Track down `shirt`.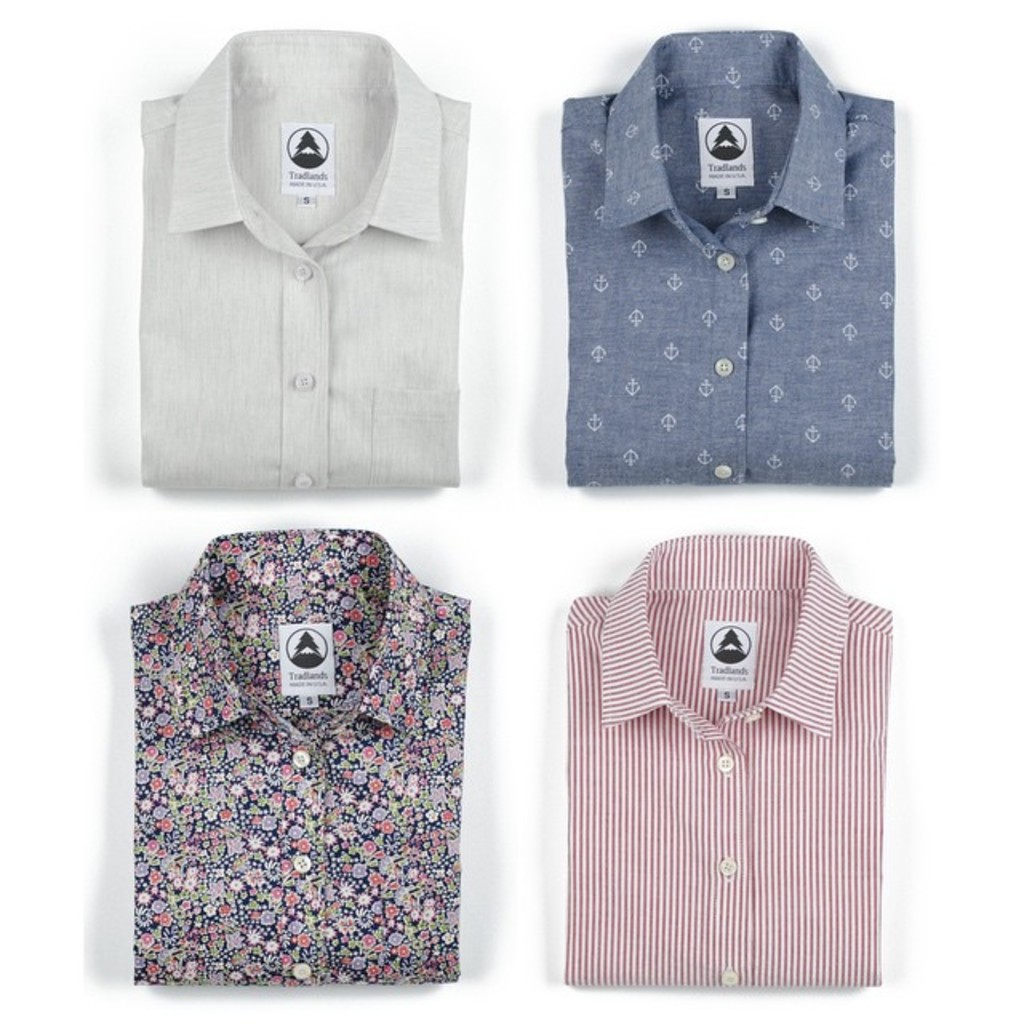
Tracked to (left=557, top=26, right=896, bottom=494).
